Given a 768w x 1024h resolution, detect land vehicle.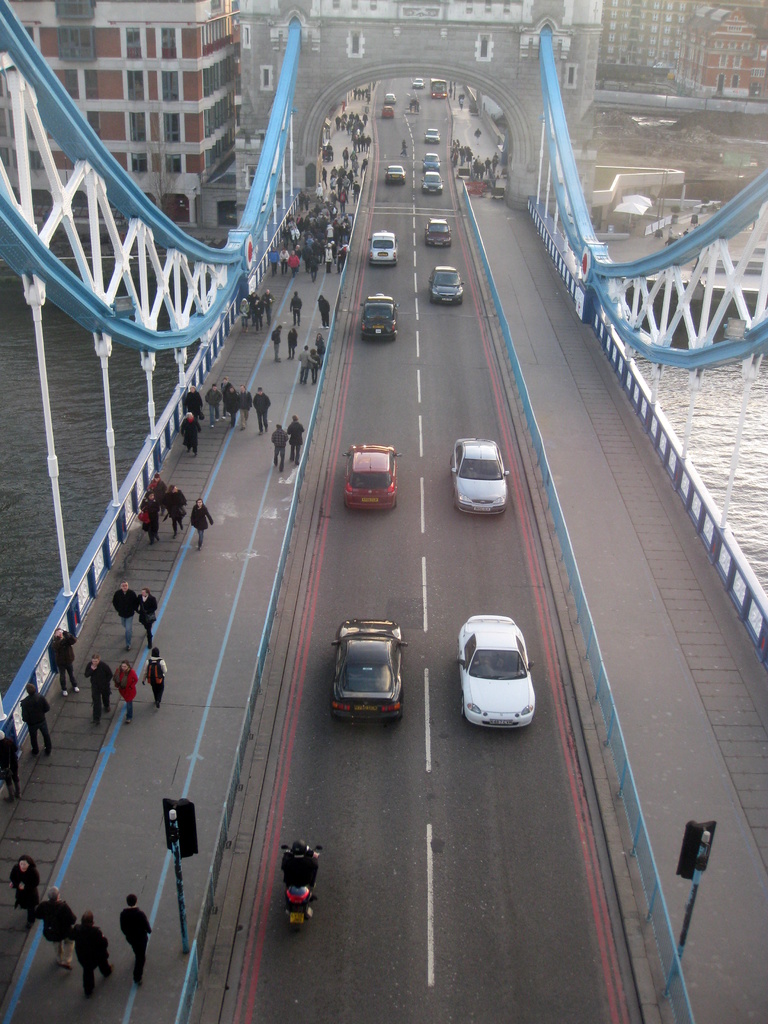
x1=449, y1=611, x2=545, y2=737.
